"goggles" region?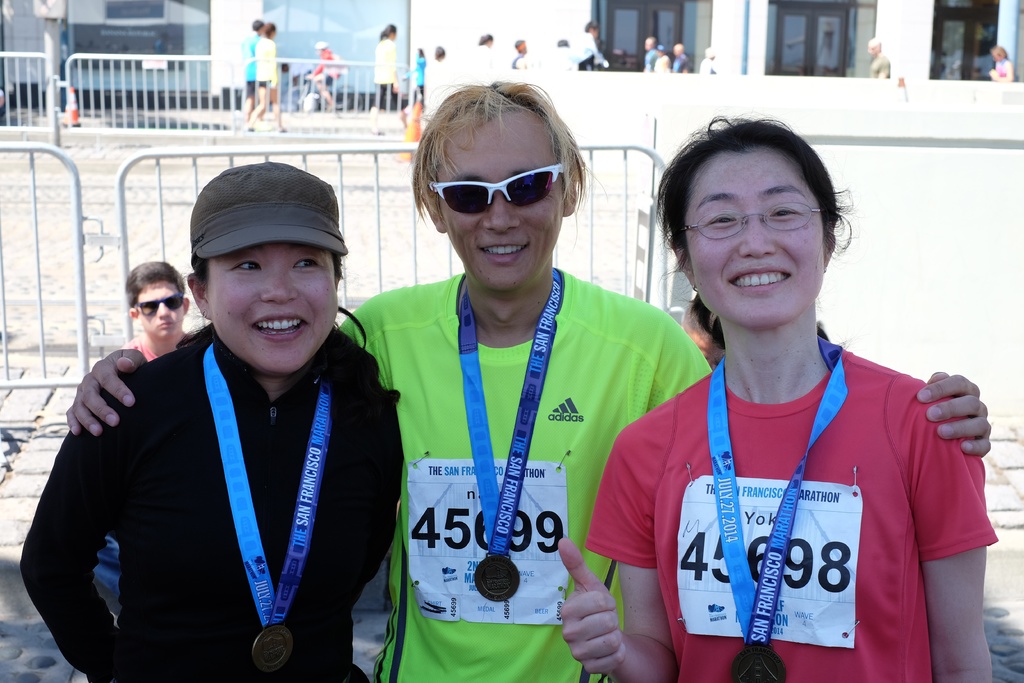
x1=442, y1=154, x2=568, y2=224
